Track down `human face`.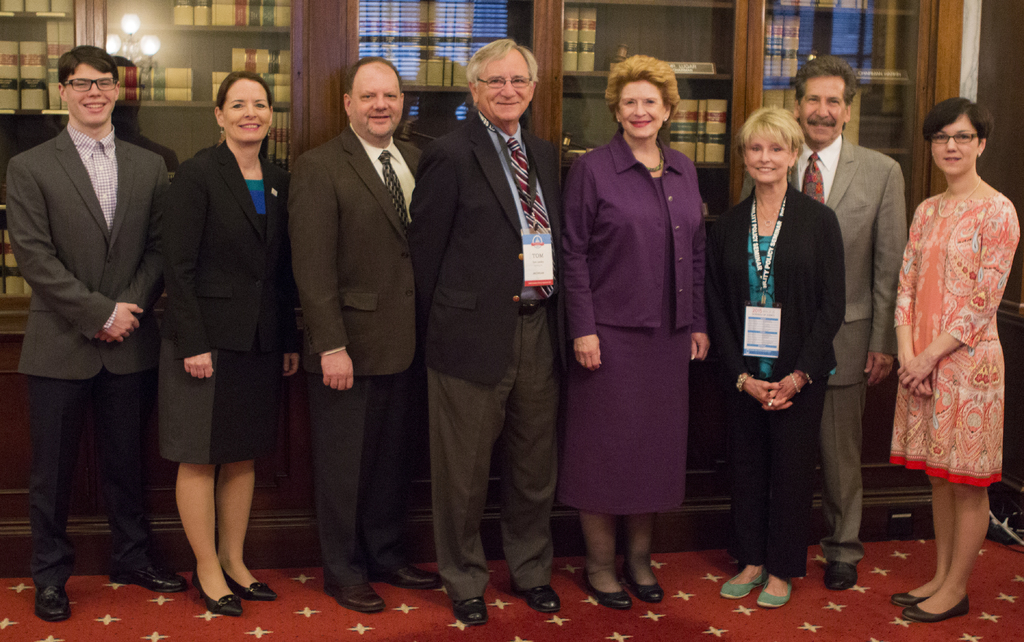
Tracked to bbox(65, 65, 120, 128).
